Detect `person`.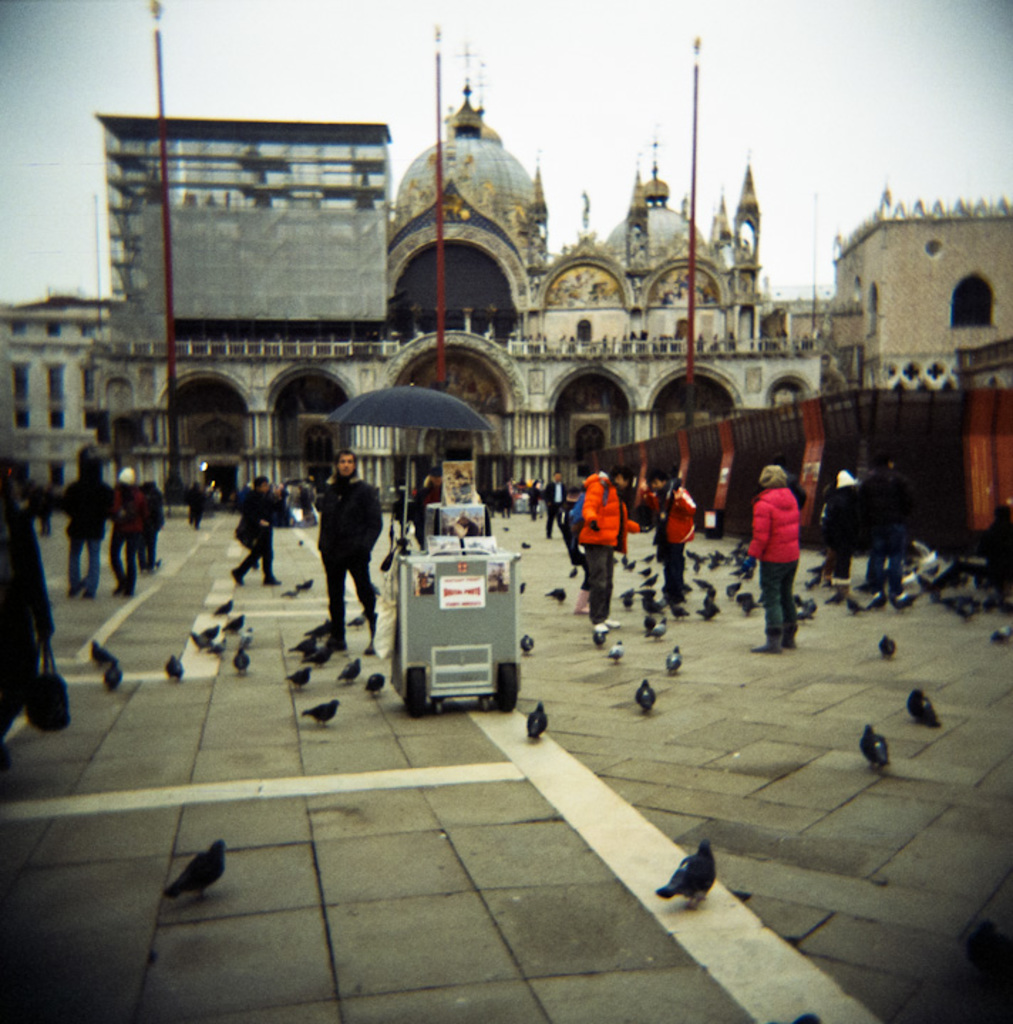
Detected at 827,459,856,589.
